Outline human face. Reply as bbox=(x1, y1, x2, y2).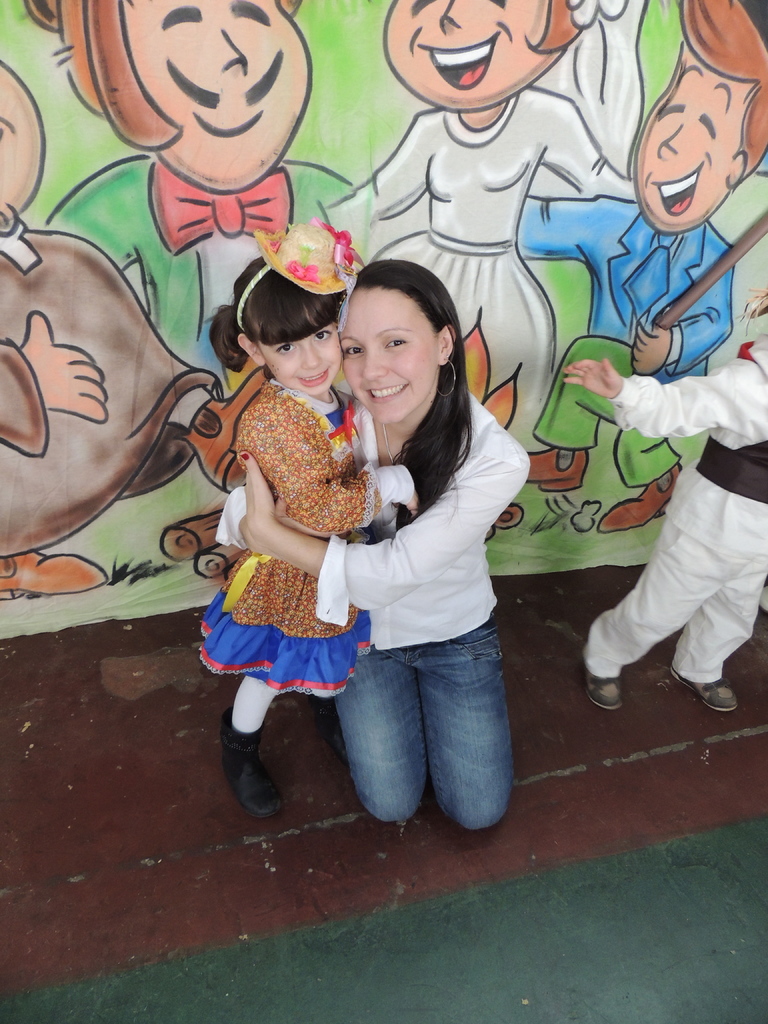
bbox=(388, 0, 563, 113).
